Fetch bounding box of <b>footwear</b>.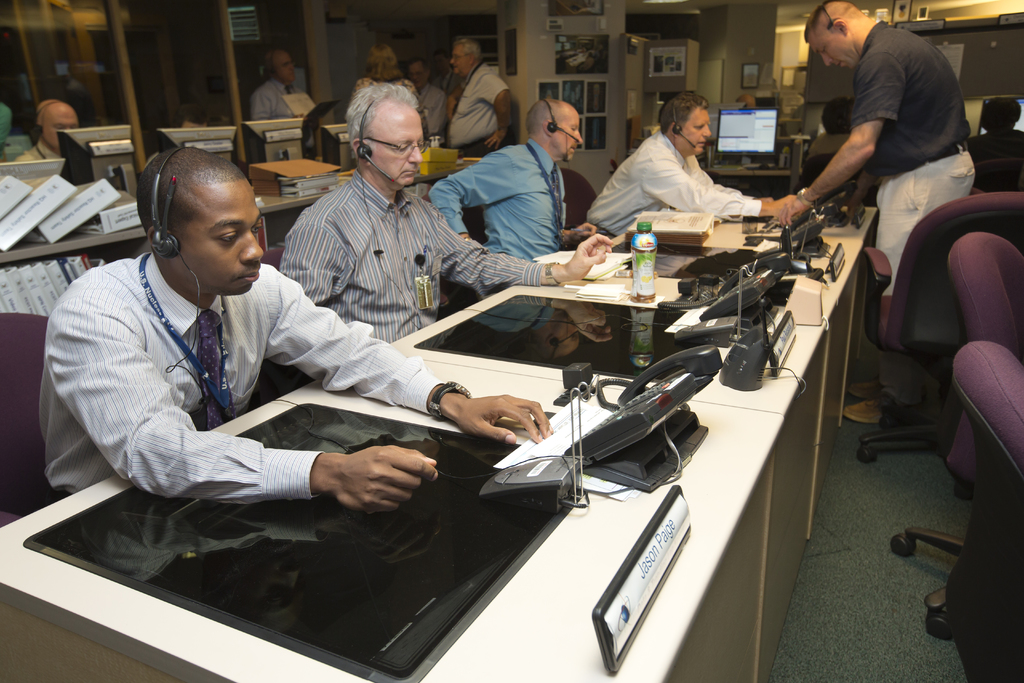
Bbox: 843, 374, 899, 422.
